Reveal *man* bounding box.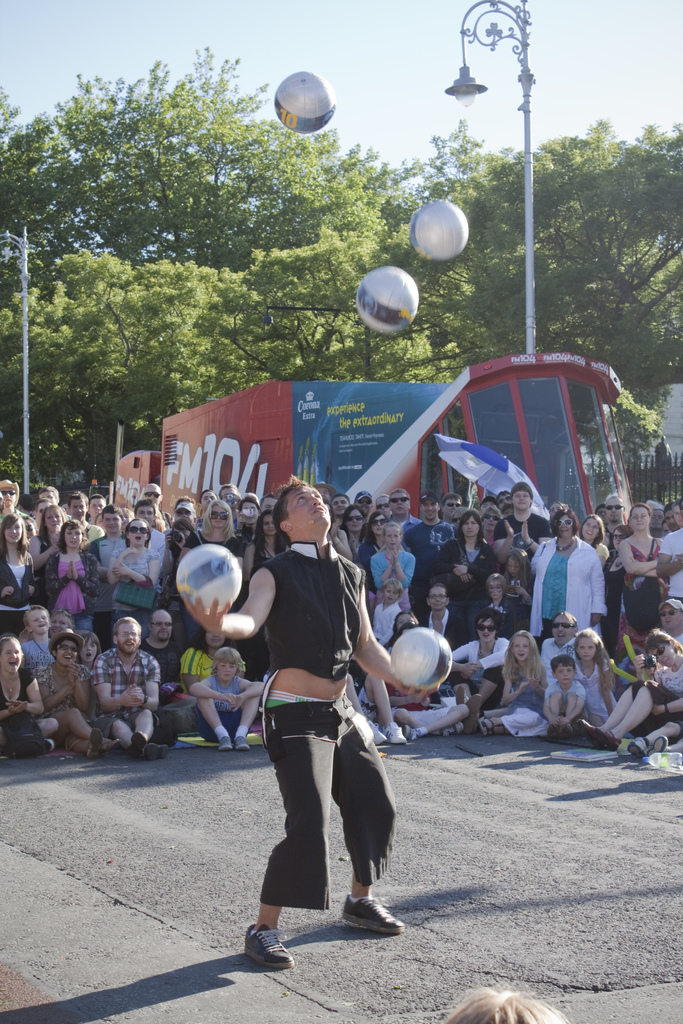
Revealed: pyautogui.locateOnScreen(653, 433, 672, 468).
